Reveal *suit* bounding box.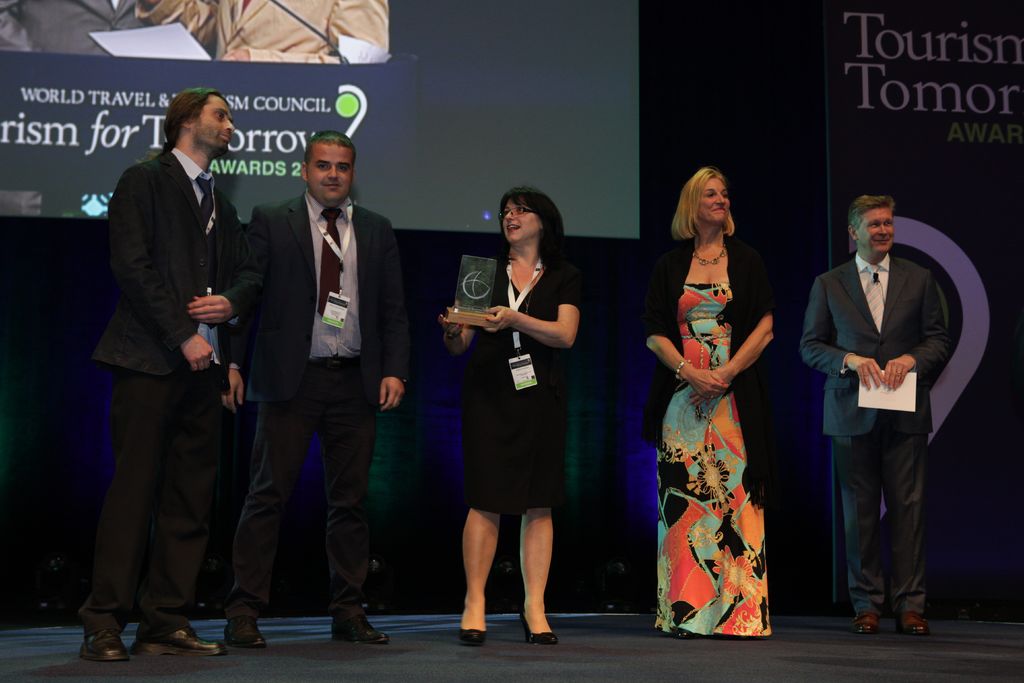
Revealed: 77,144,264,638.
